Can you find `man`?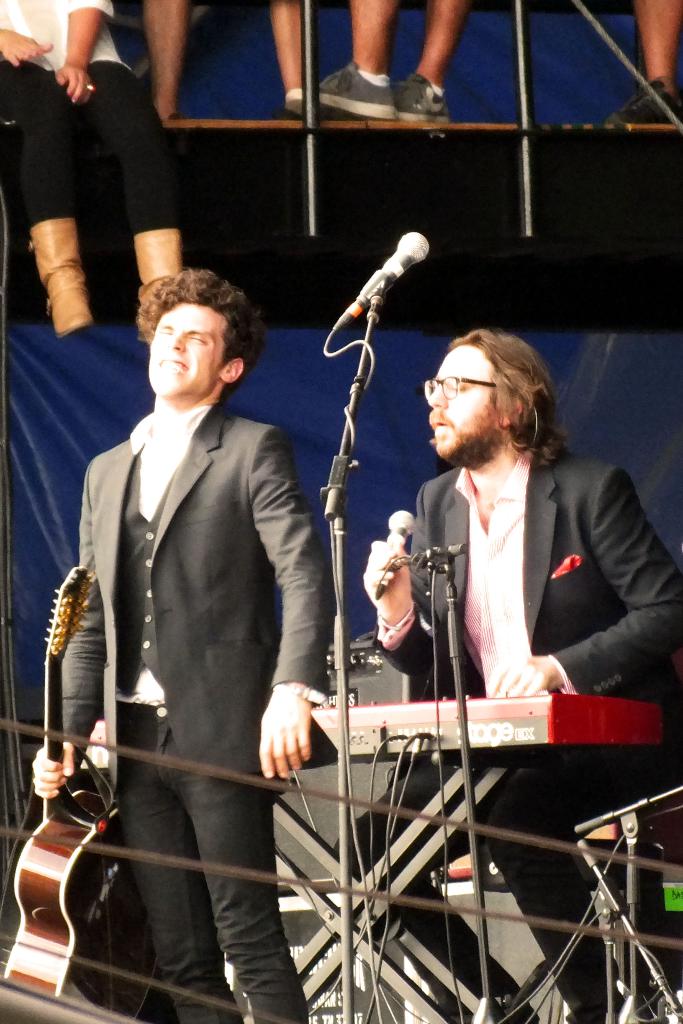
Yes, bounding box: 615:0:682:124.
